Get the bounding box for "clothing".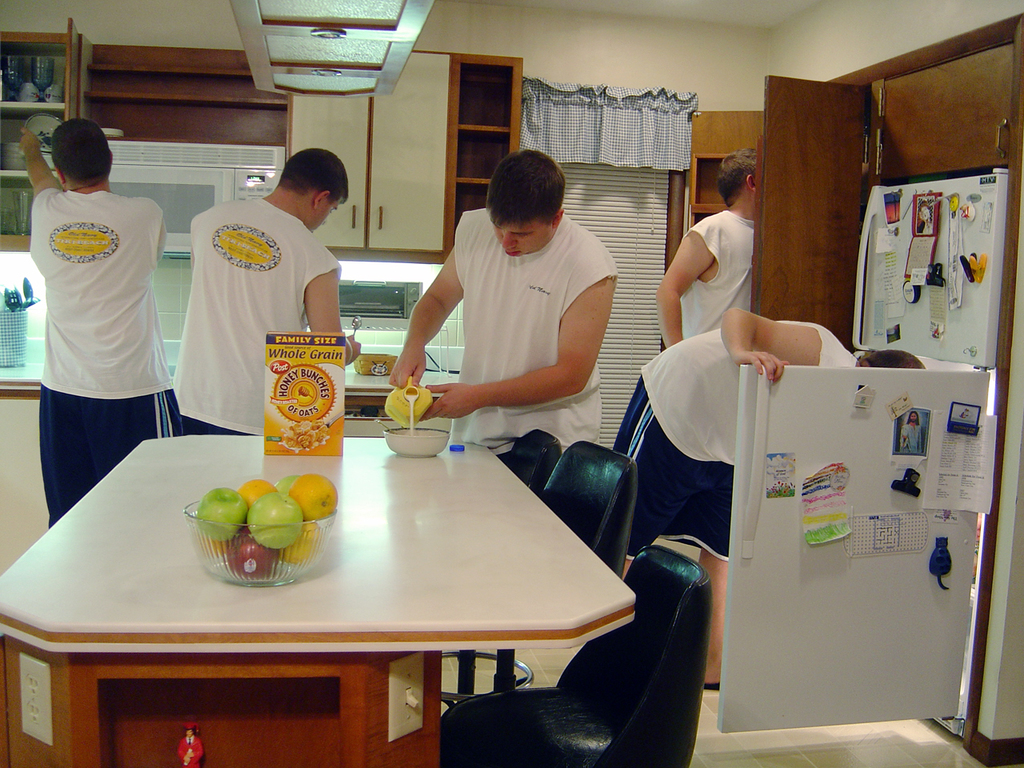
bbox(174, 194, 342, 438).
